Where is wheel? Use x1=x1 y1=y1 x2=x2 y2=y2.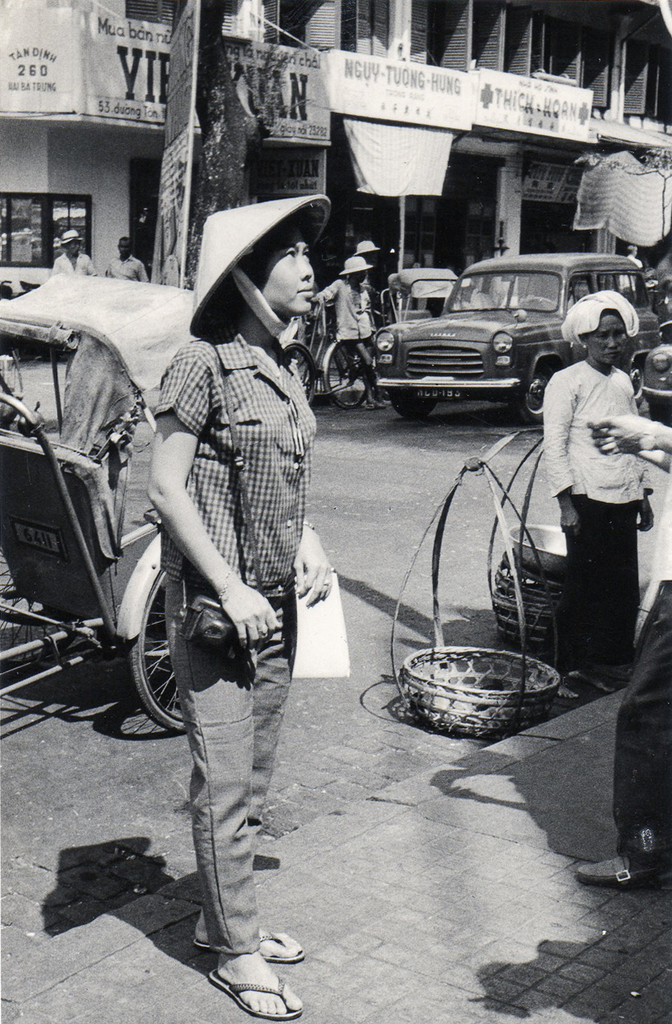
x1=388 y1=392 x2=437 y2=421.
